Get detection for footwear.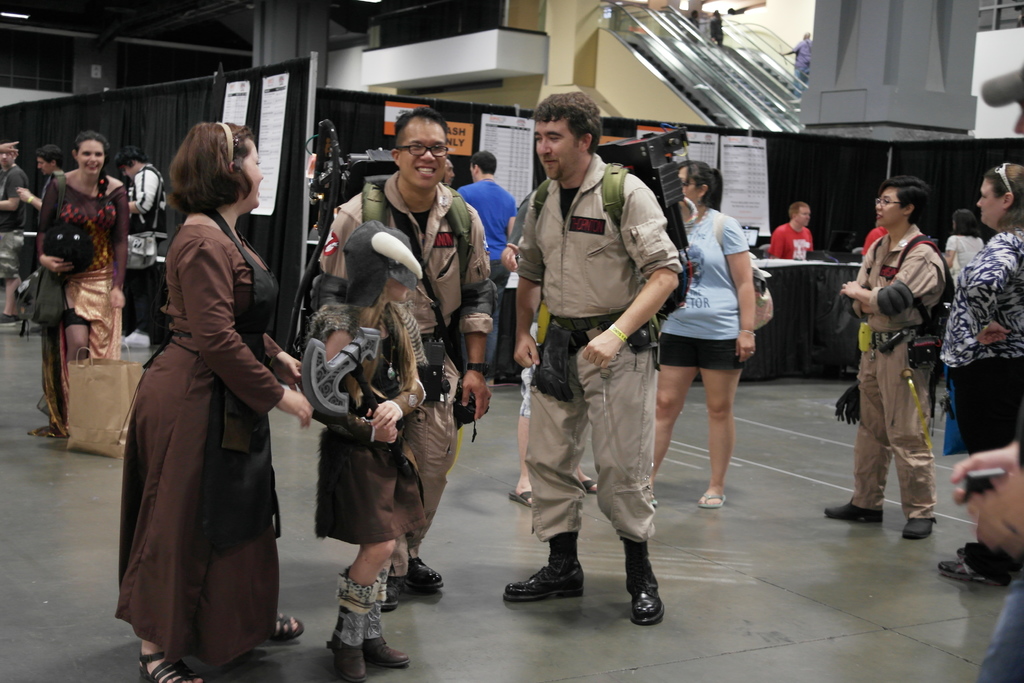
Detection: bbox=[399, 554, 440, 585].
